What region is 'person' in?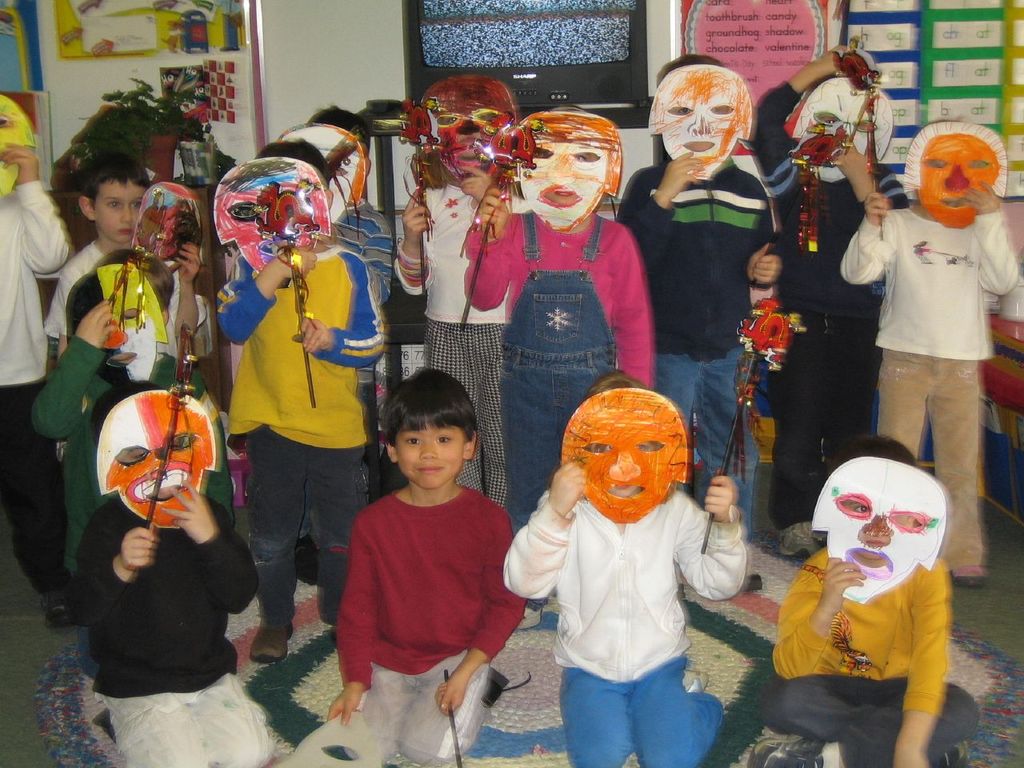
Rect(0, 92, 86, 624).
